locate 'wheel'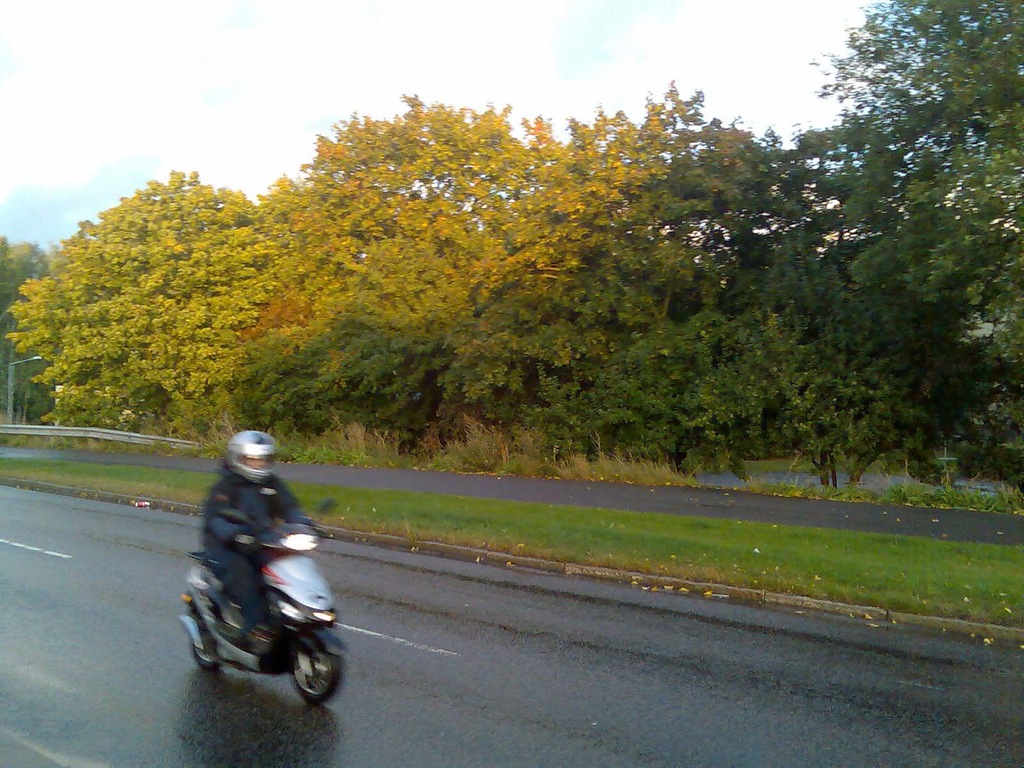
rect(192, 650, 220, 670)
